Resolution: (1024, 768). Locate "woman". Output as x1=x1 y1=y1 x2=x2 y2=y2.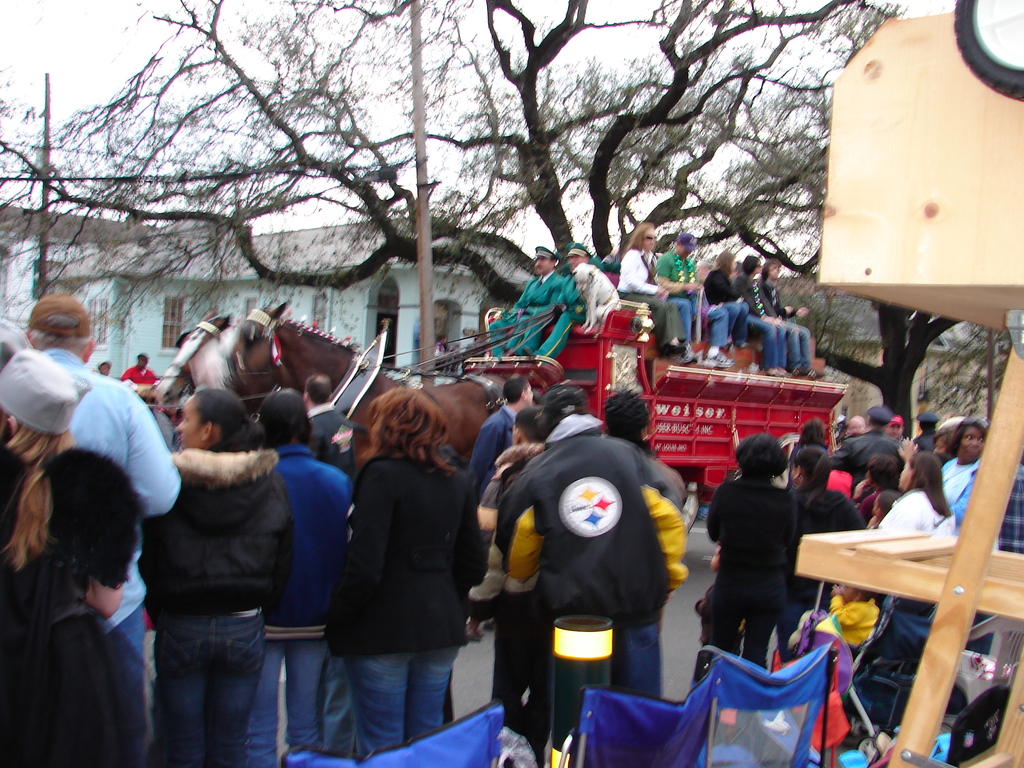
x1=783 y1=451 x2=858 y2=659.
